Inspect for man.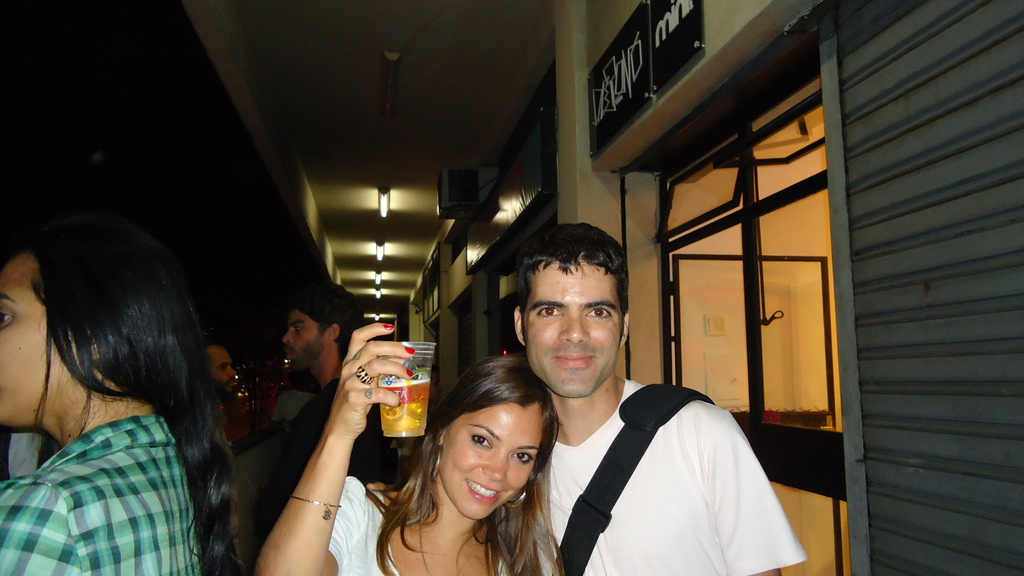
Inspection: x1=496 y1=268 x2=788 y2=568.
